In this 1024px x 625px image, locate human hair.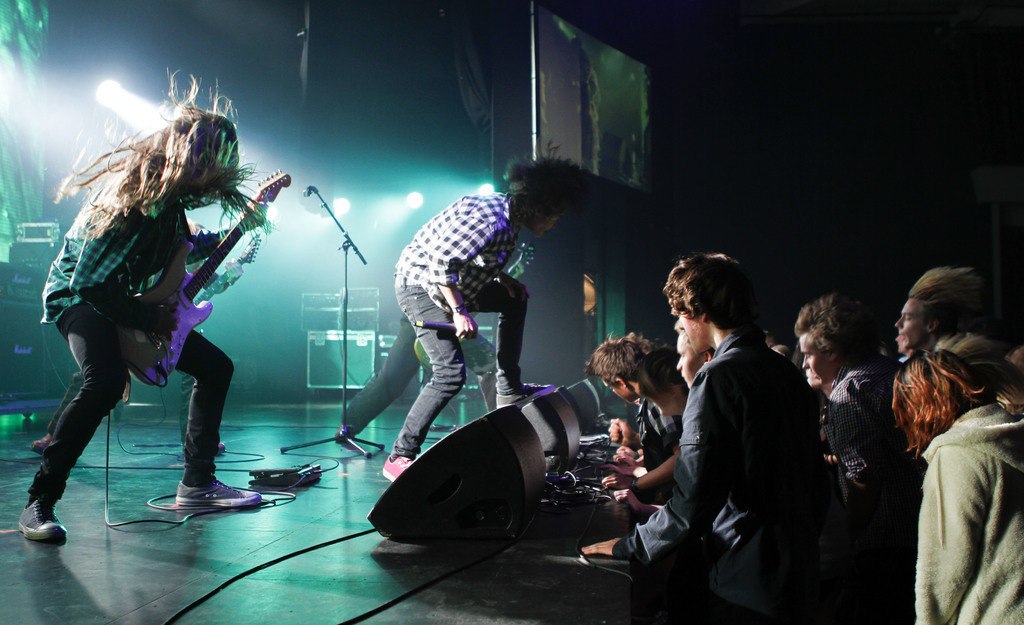
Bounding box: 896, 347, 965, 424.
